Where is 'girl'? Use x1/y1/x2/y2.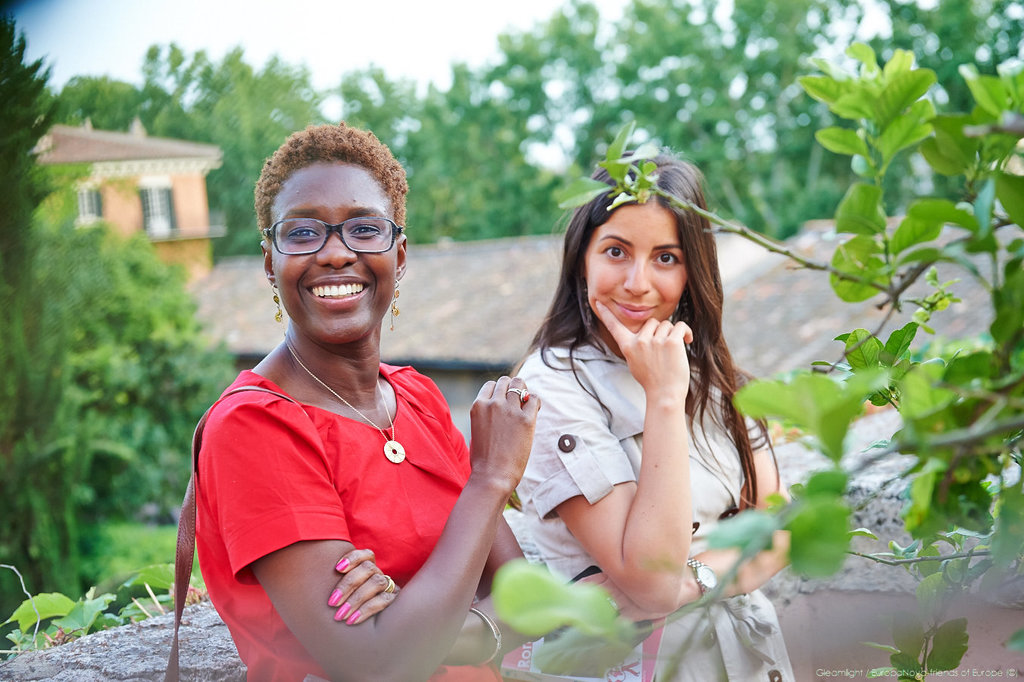
518/155/792/681.
